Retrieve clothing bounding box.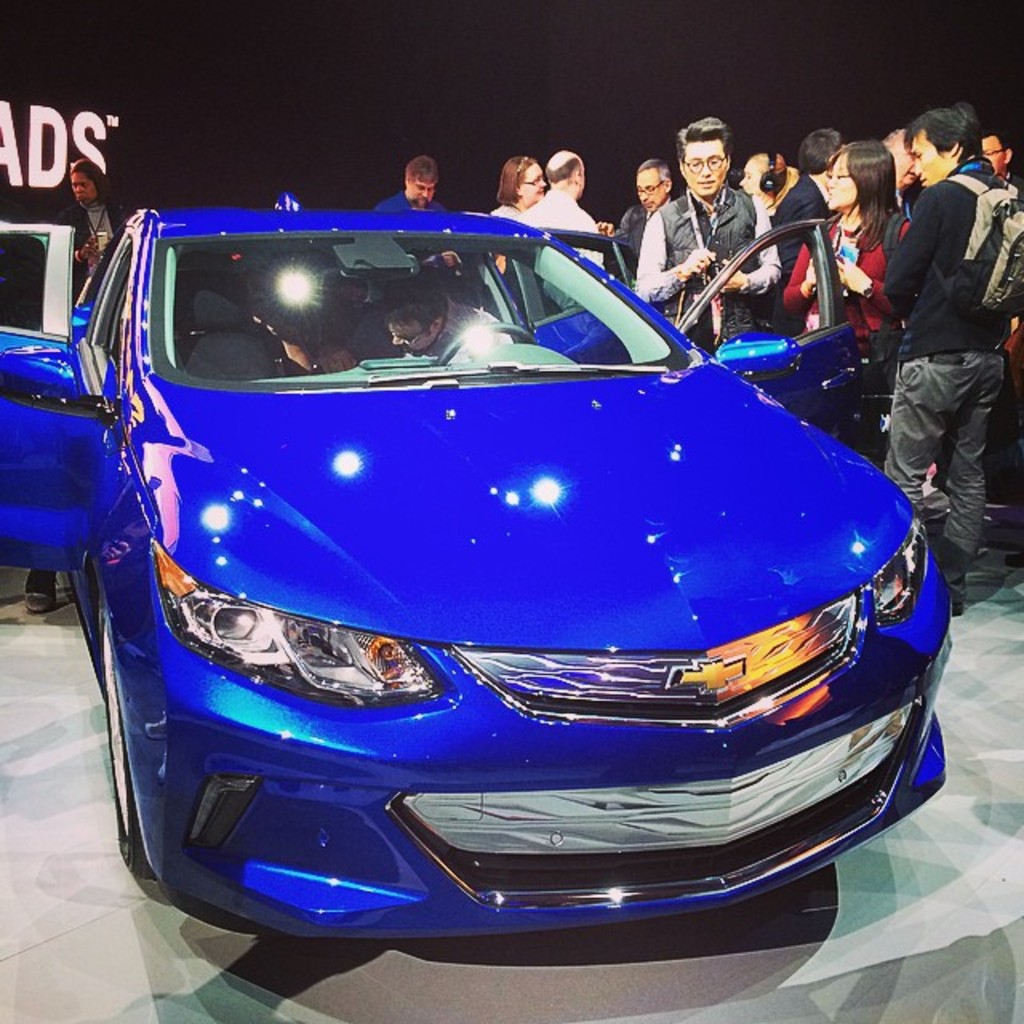
Bounding box: Rect(624, 197, 667, 285).
